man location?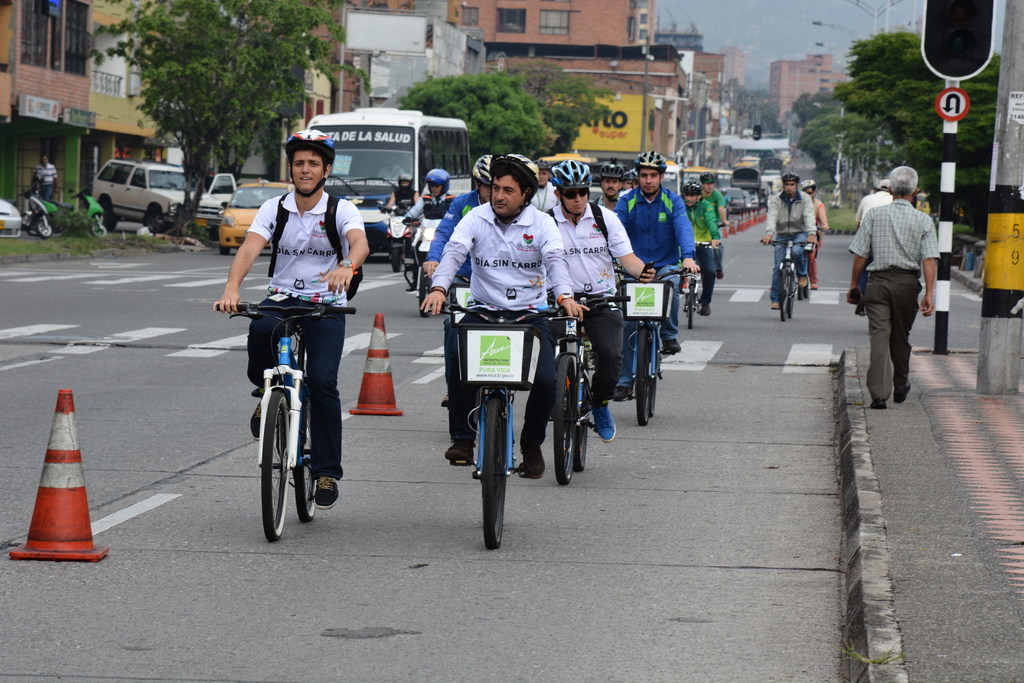
BBox(410, 168, 460, 226)
